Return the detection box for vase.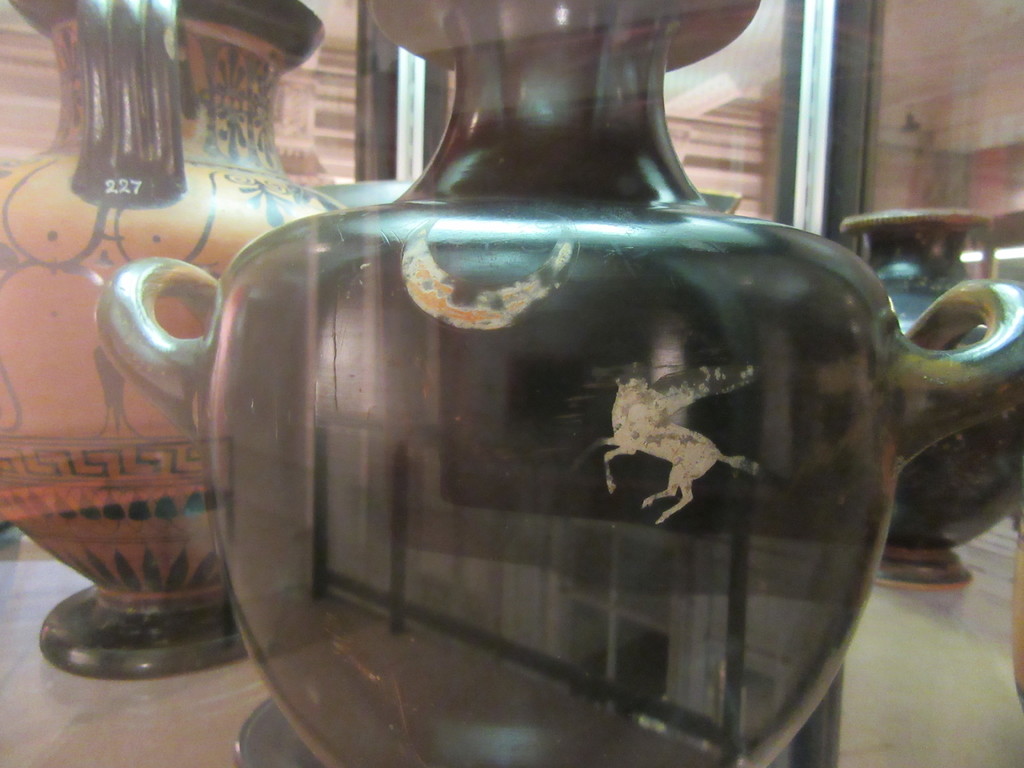
box(92, 0, 1020, 767).
